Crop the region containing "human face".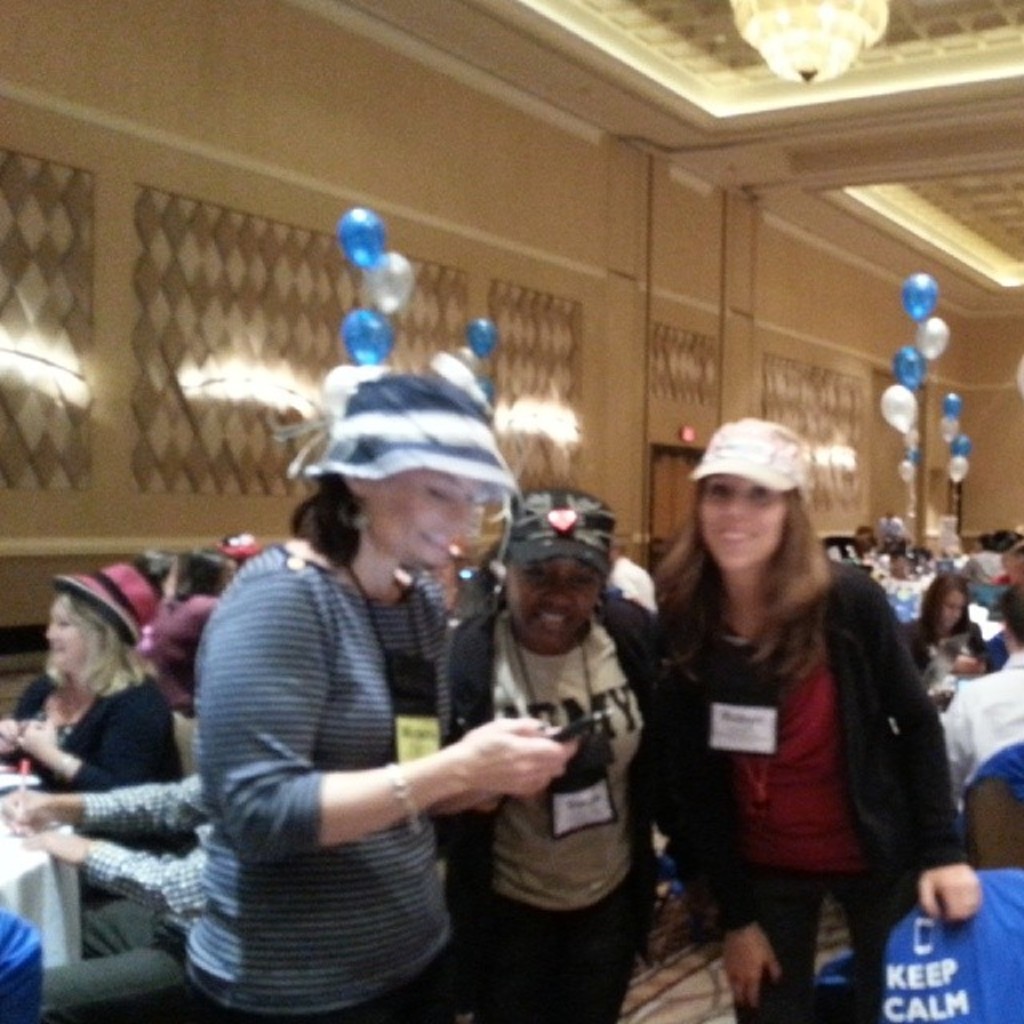
Crop region: 40:590:86:666.
